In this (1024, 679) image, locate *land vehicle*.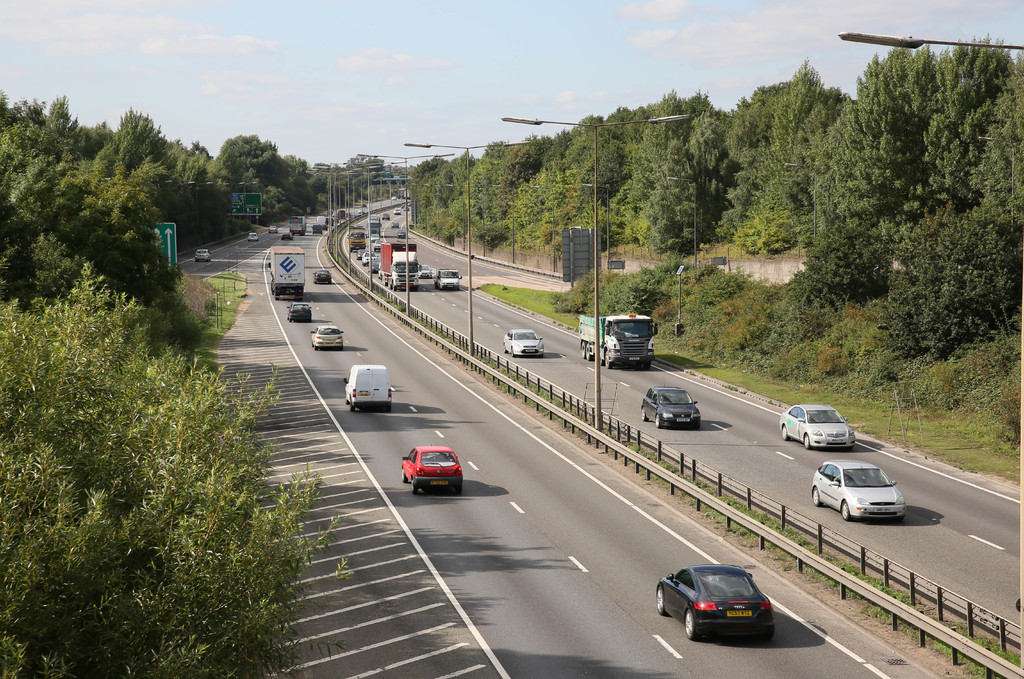
Bounding box: <box>396,184,408,201</box>.
